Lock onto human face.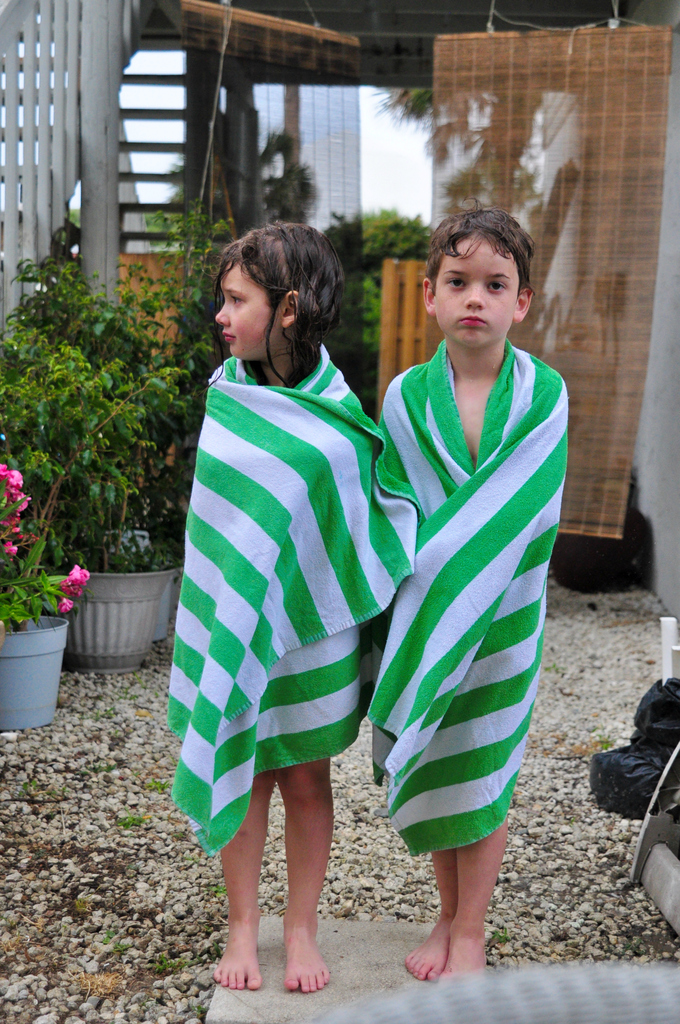
Locked: x1=209 y1=259 x2=280 y2=364.
